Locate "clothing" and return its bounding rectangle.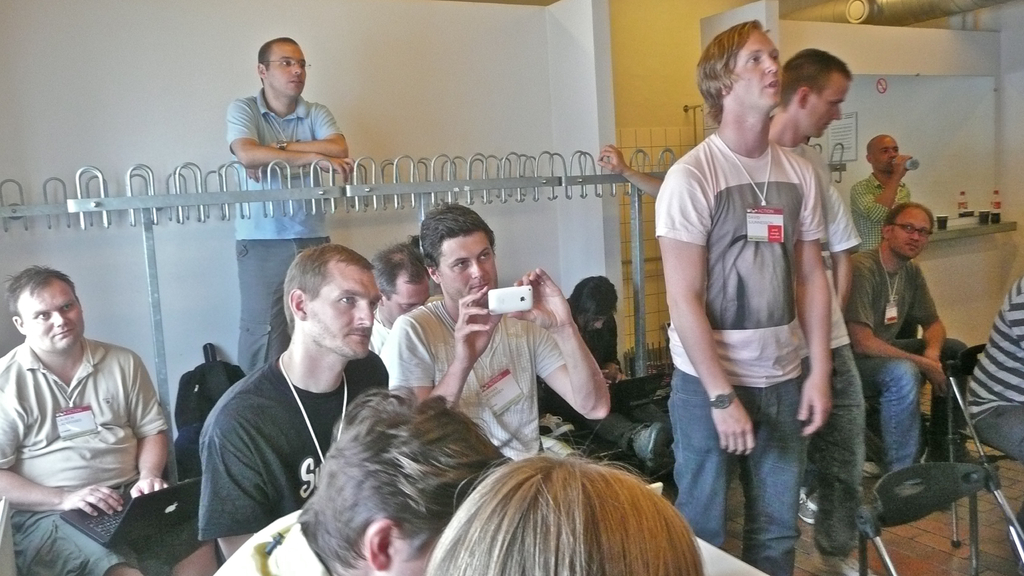
{"left": 191, "top": 351, "right": 392, "bottom": 540}.
